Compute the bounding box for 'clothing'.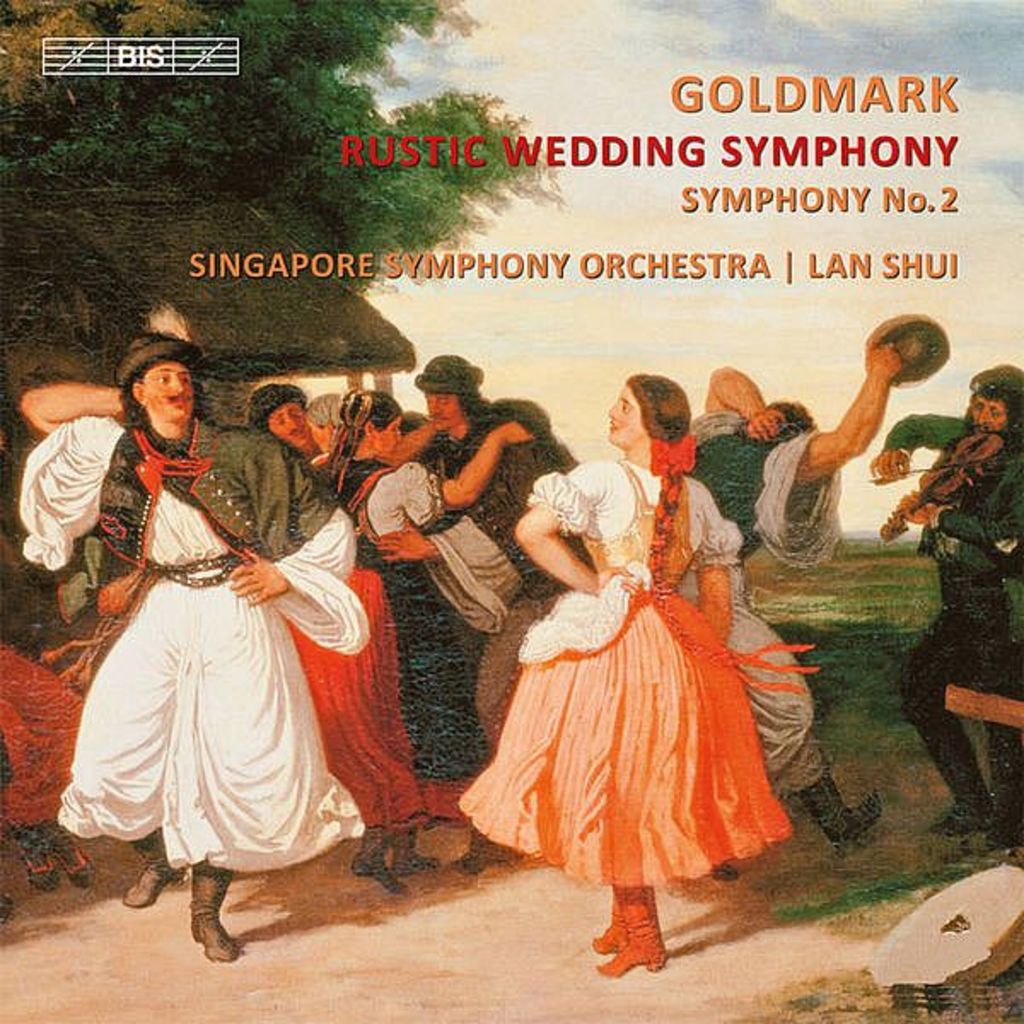
locate(398, 401, 579, 768).
